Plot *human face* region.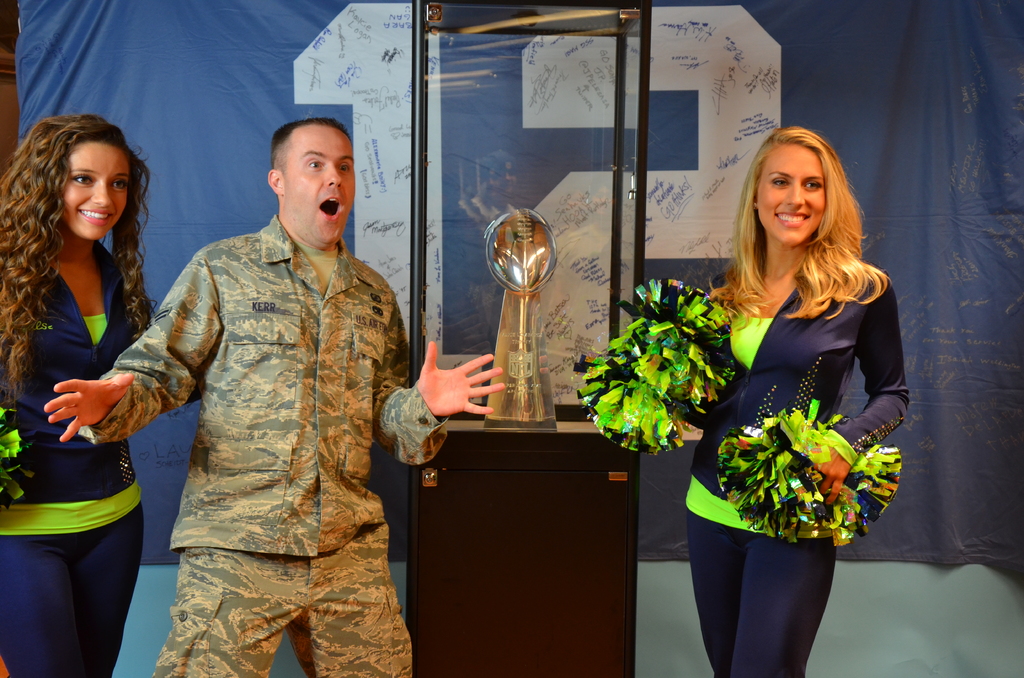
Plotted at Rect(287, 129, 356, 246).
